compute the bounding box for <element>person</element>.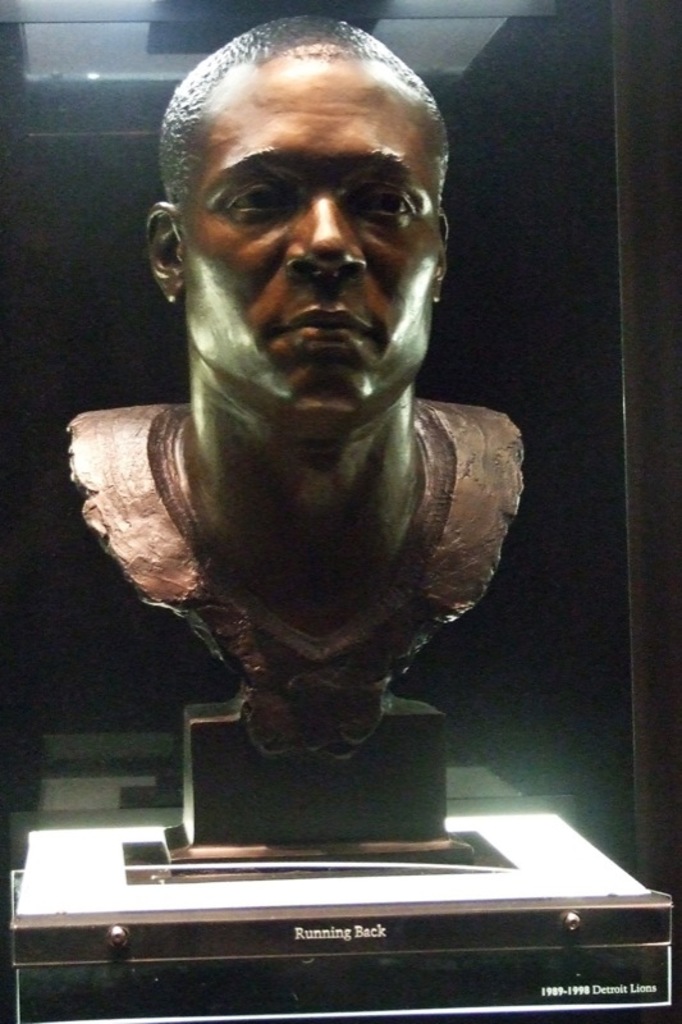
bbox(70, 10, 531, 767).
